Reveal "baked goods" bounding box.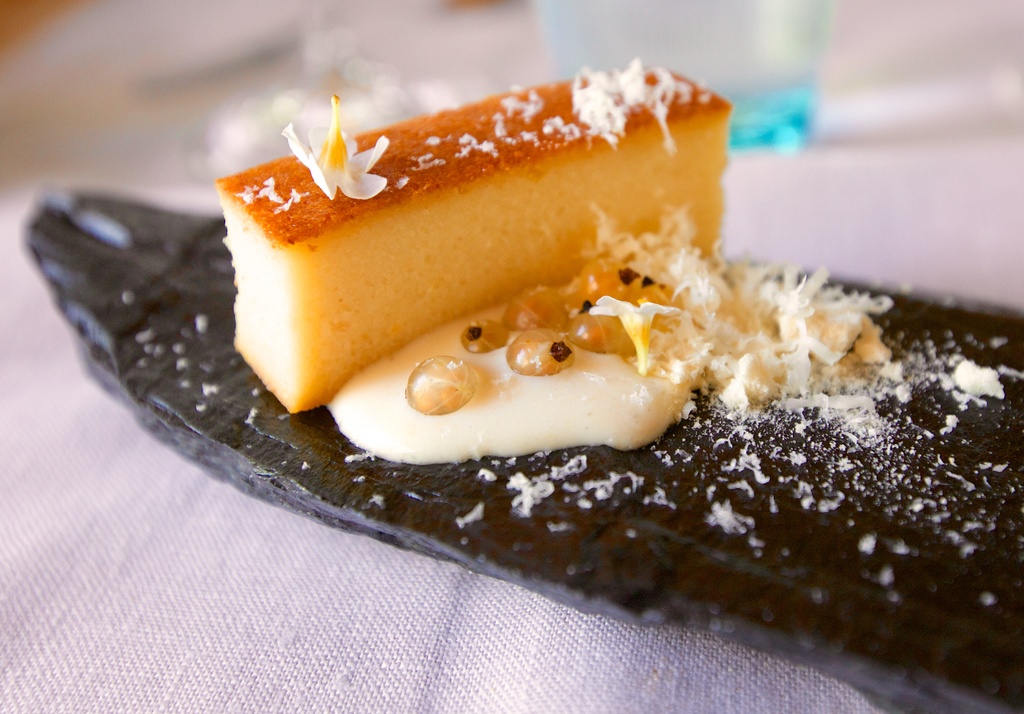
Revealed: locate(212, 62, 730, 416).
